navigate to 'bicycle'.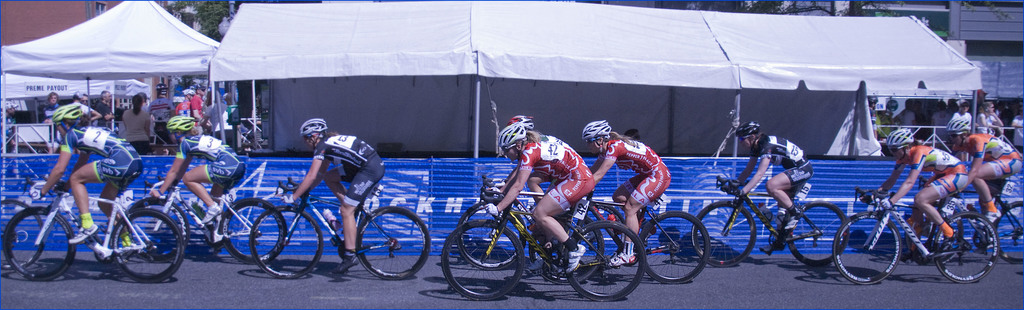
Navigation target: <box>0,197,44,290</box>.
